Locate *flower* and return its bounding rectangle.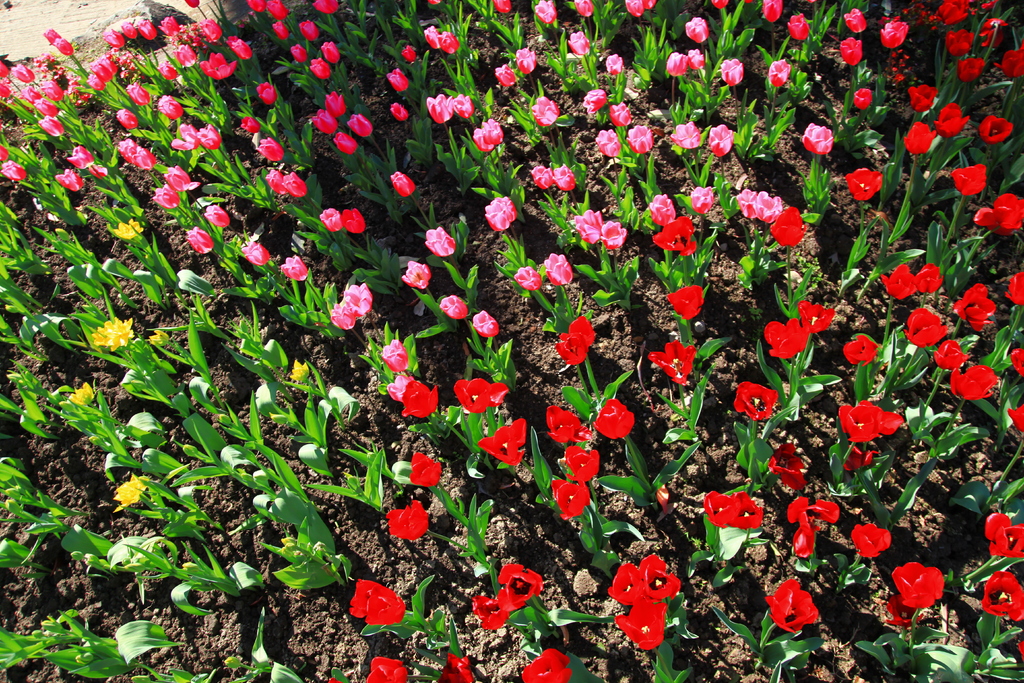
x1=843, y1=443, x2=878, y2=474.
